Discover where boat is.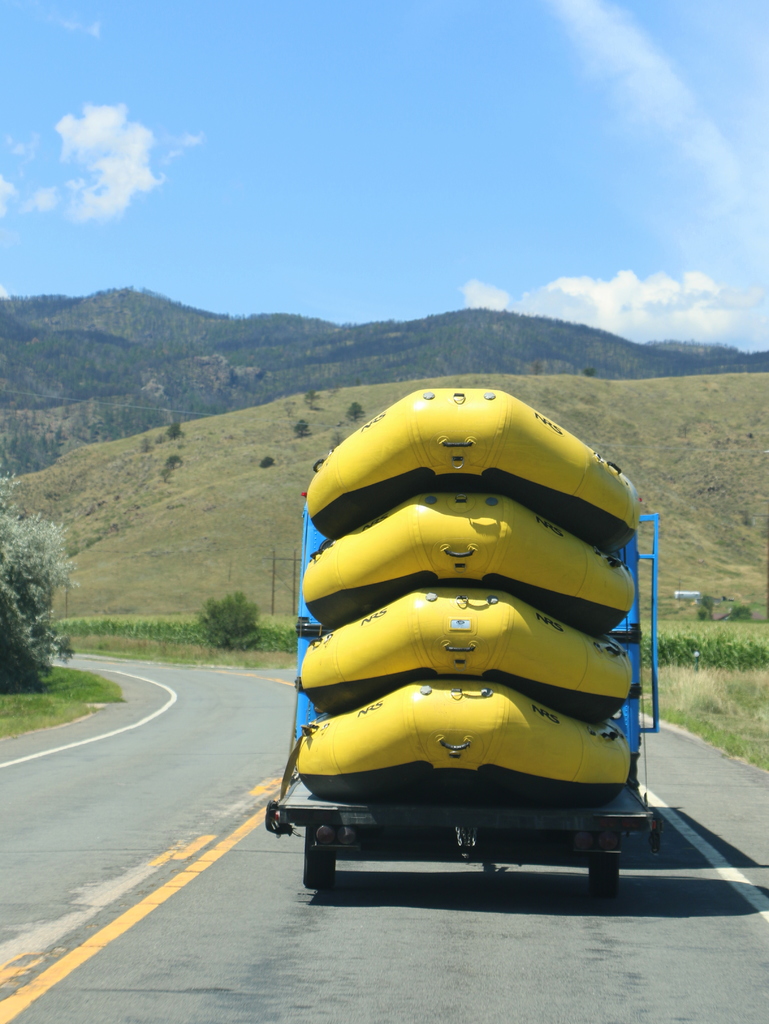
Discovered at (304, 379, 642, 537).
